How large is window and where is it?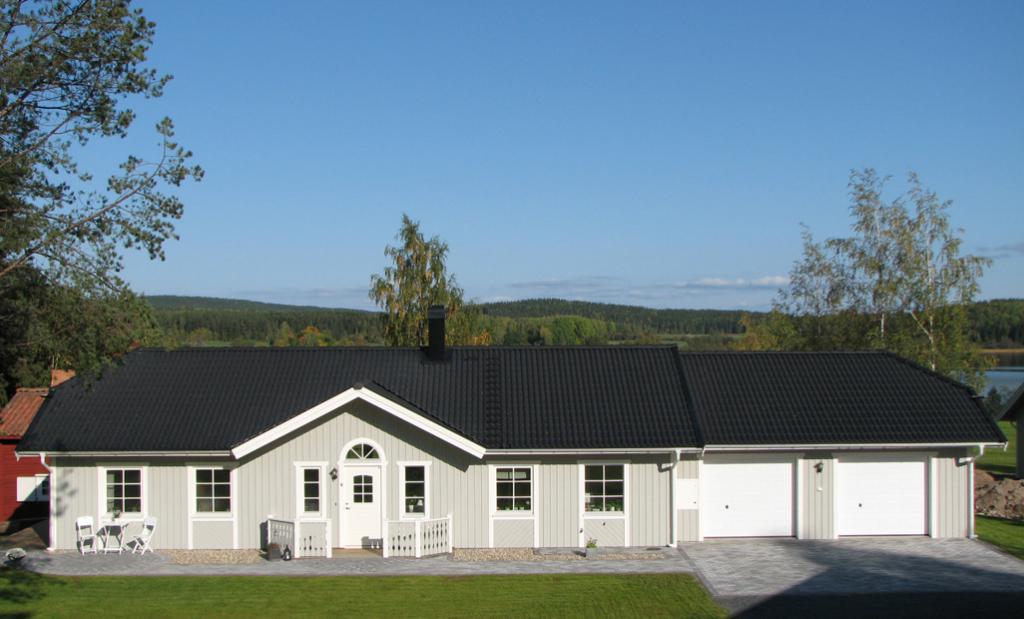
Bounding box: l=111, t=466, r=143, b=514.
